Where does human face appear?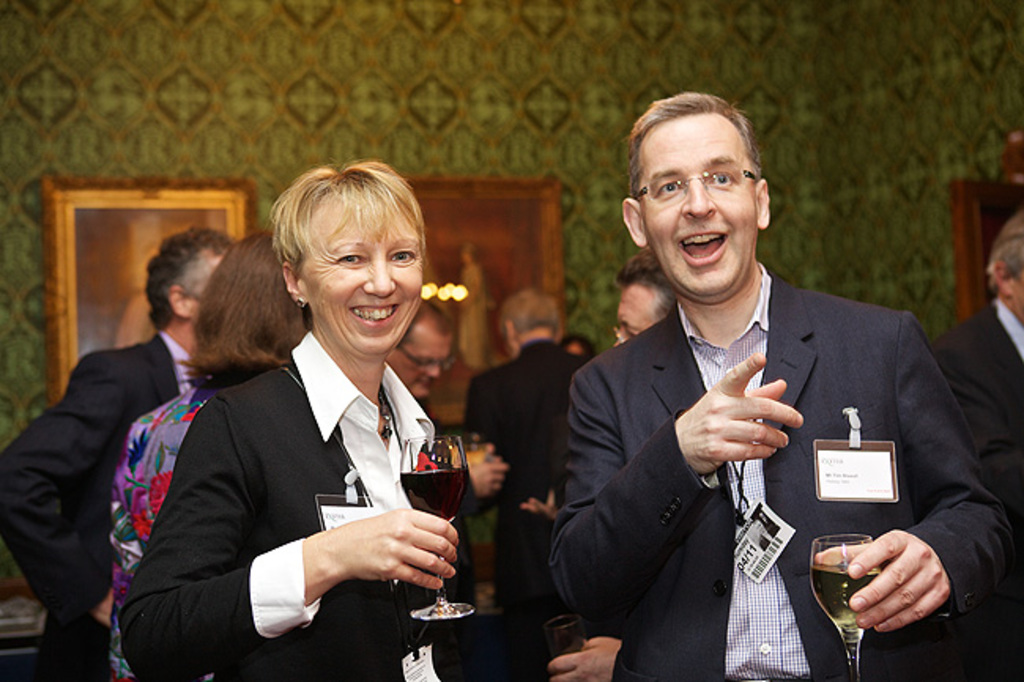
Appears at [left=314, top=205, right=424, bottom=359].
